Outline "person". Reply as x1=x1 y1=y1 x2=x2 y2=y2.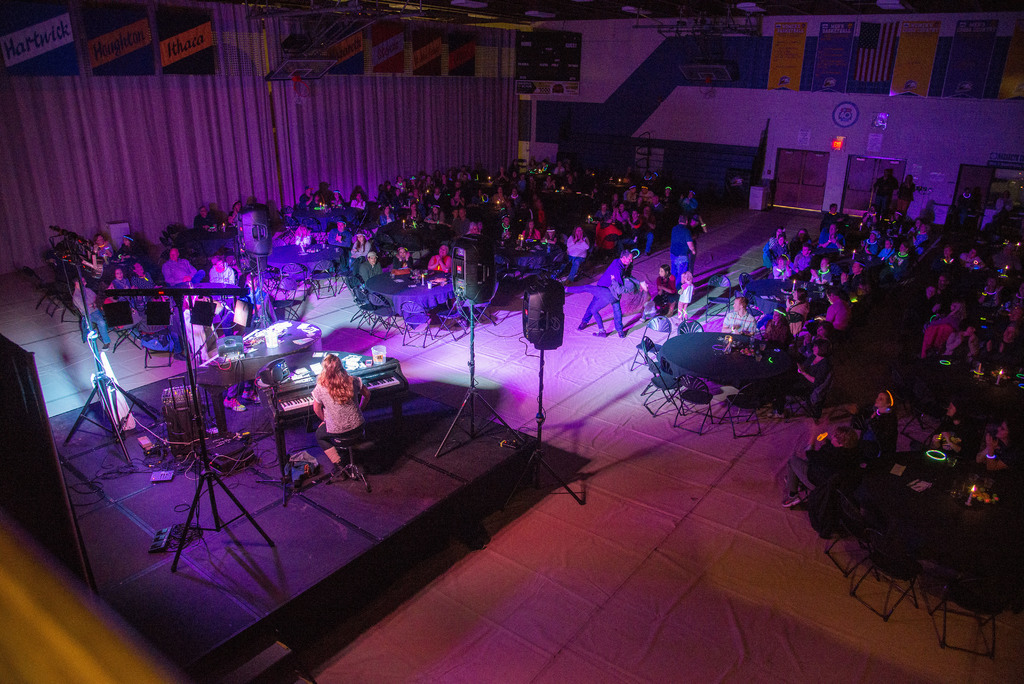
x1=159 y1=248 x2=207 y2=291.
